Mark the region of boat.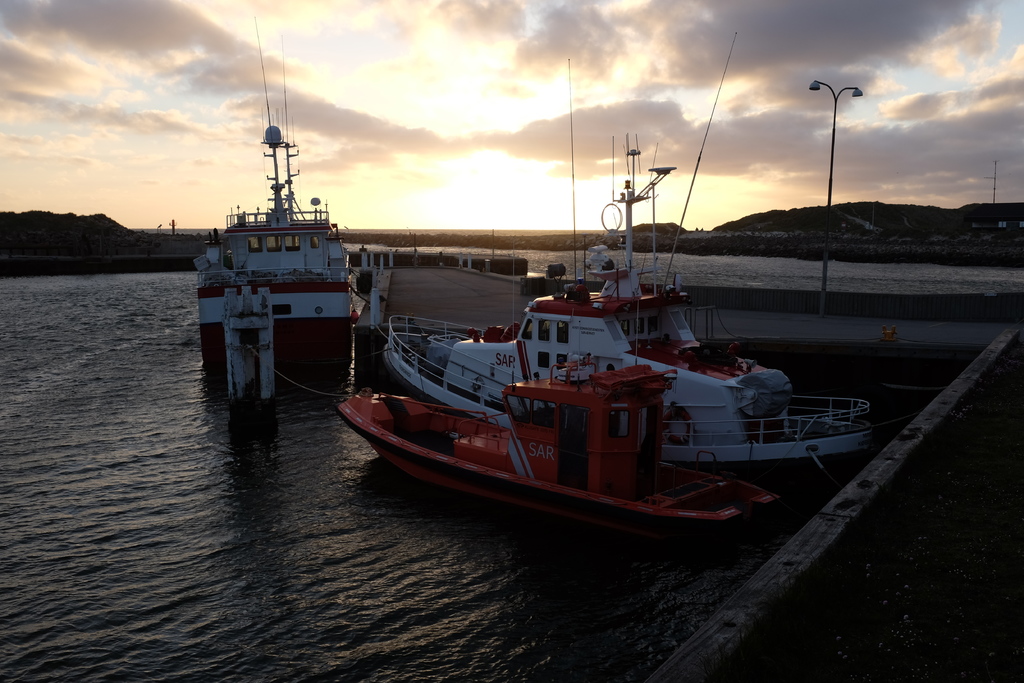
Region: pyautogui.locateOnScreen(189, 6, 362, 397).
